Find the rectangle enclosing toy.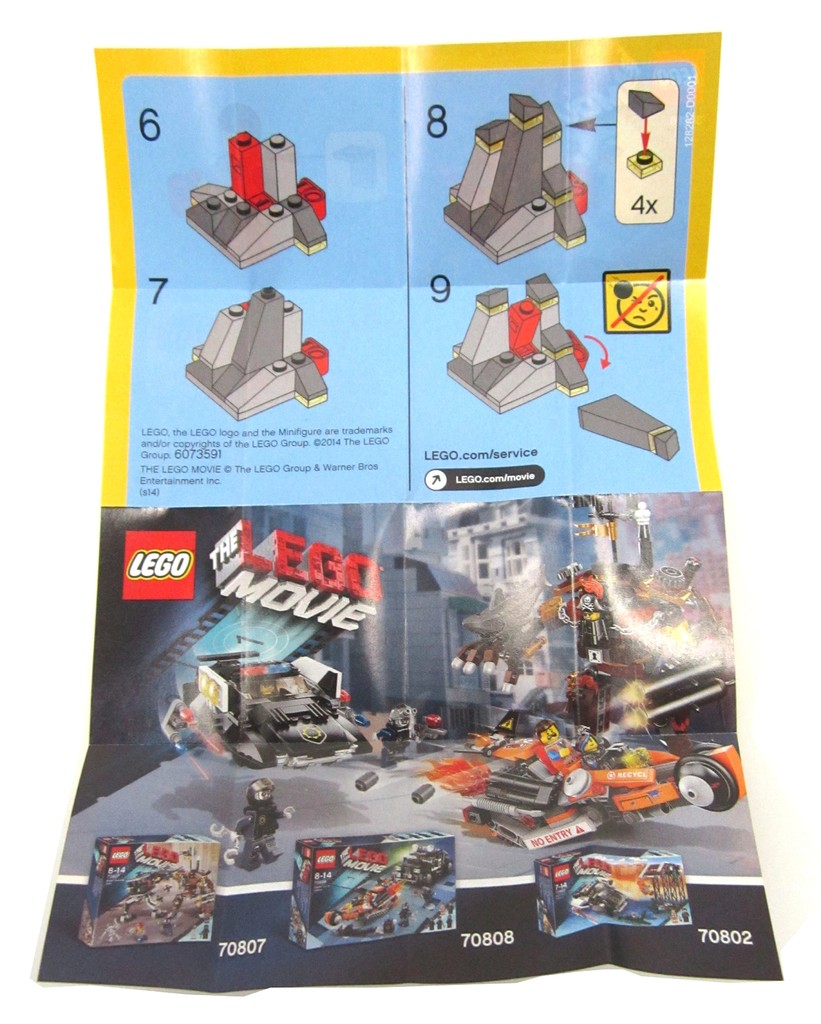
390,843,452,888.
